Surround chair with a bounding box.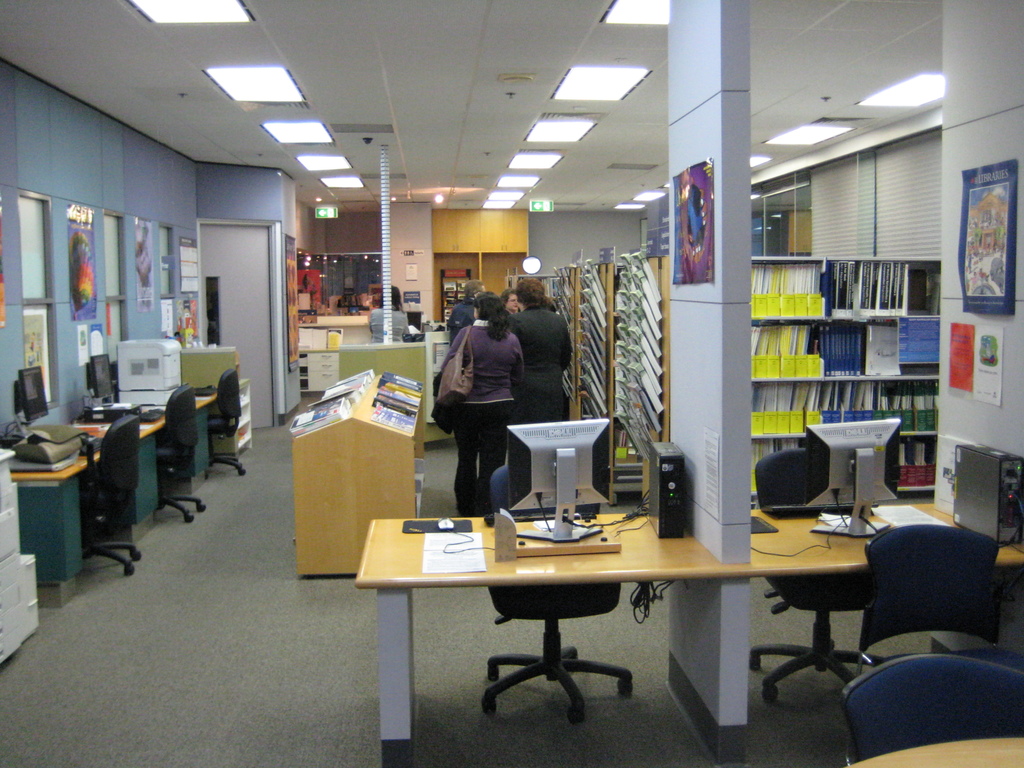
833/661/1018/767.
